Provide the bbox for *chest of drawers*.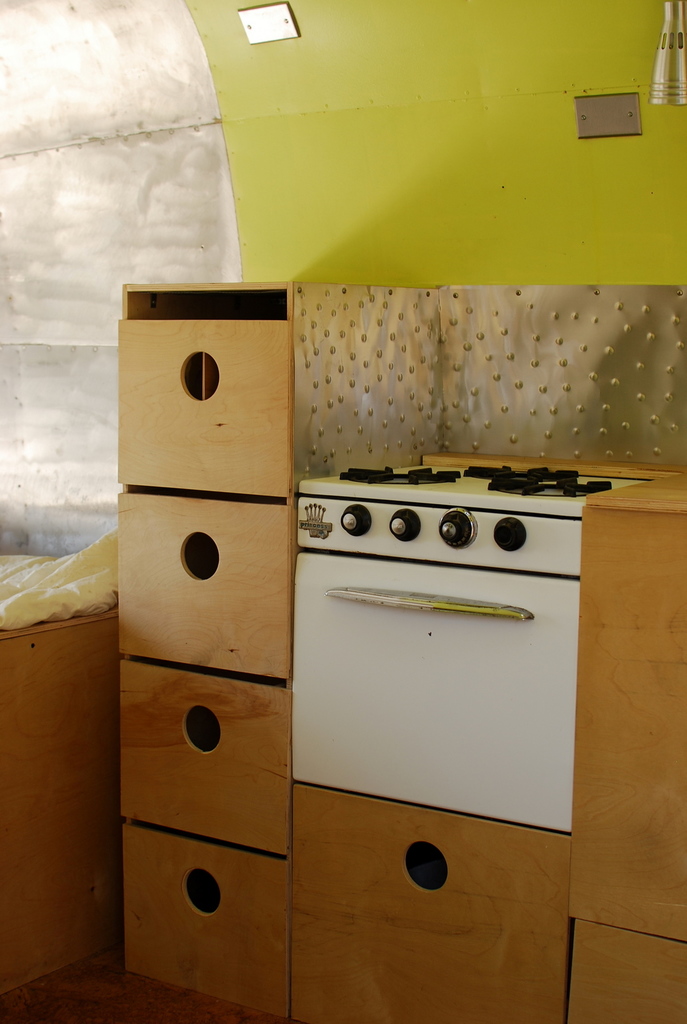
{"x1": 116, "y1": 284, "x2": 686, "y2": 1022}.
